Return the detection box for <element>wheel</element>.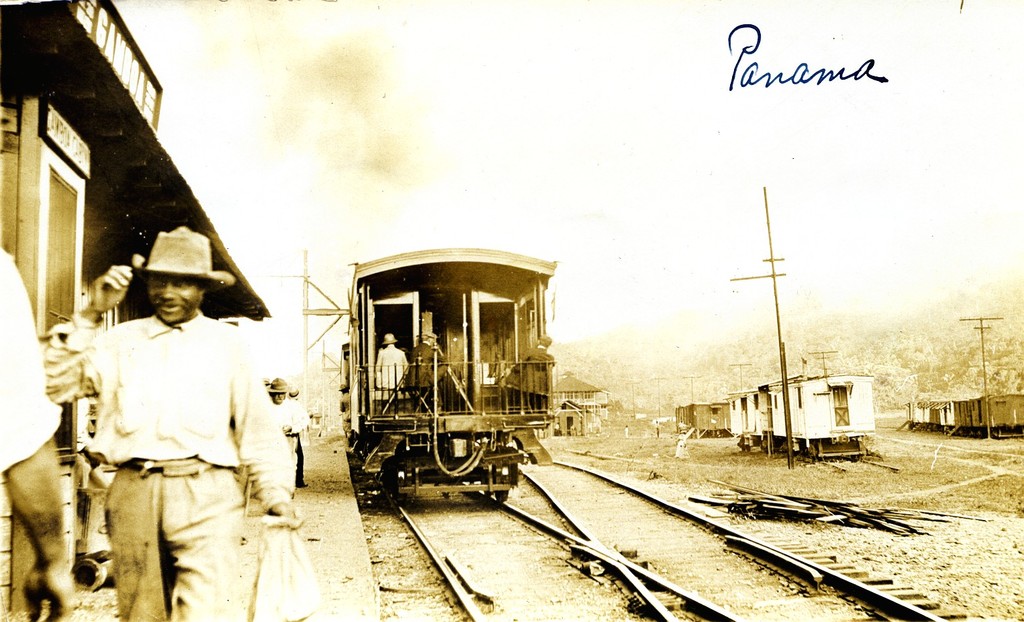
(494,487,510,505).
